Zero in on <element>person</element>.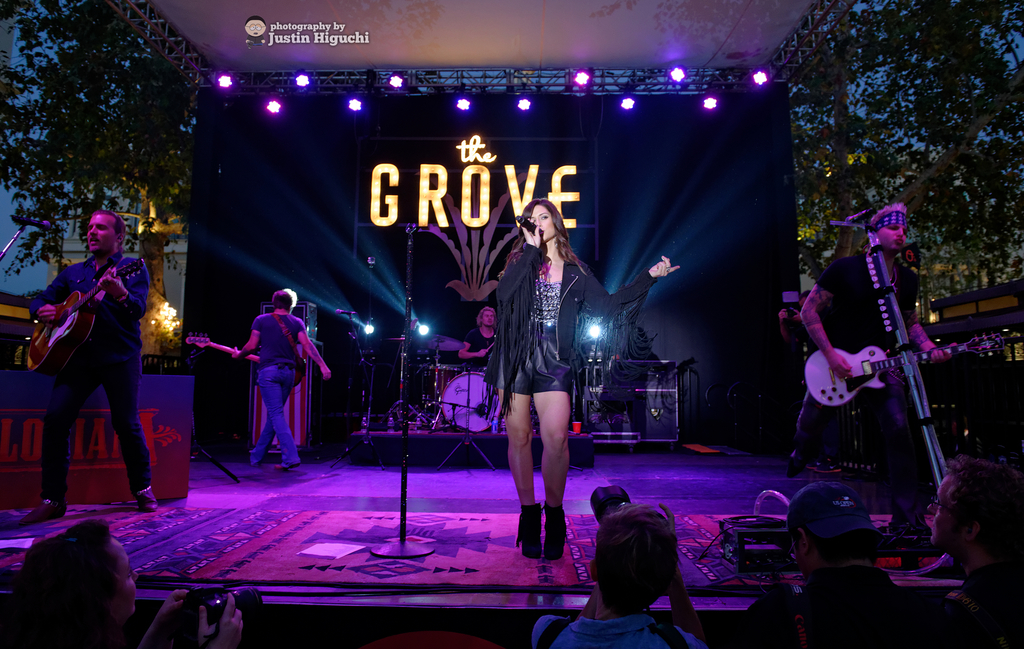
Zeroed in: crop(26, 214, 153, 527).
